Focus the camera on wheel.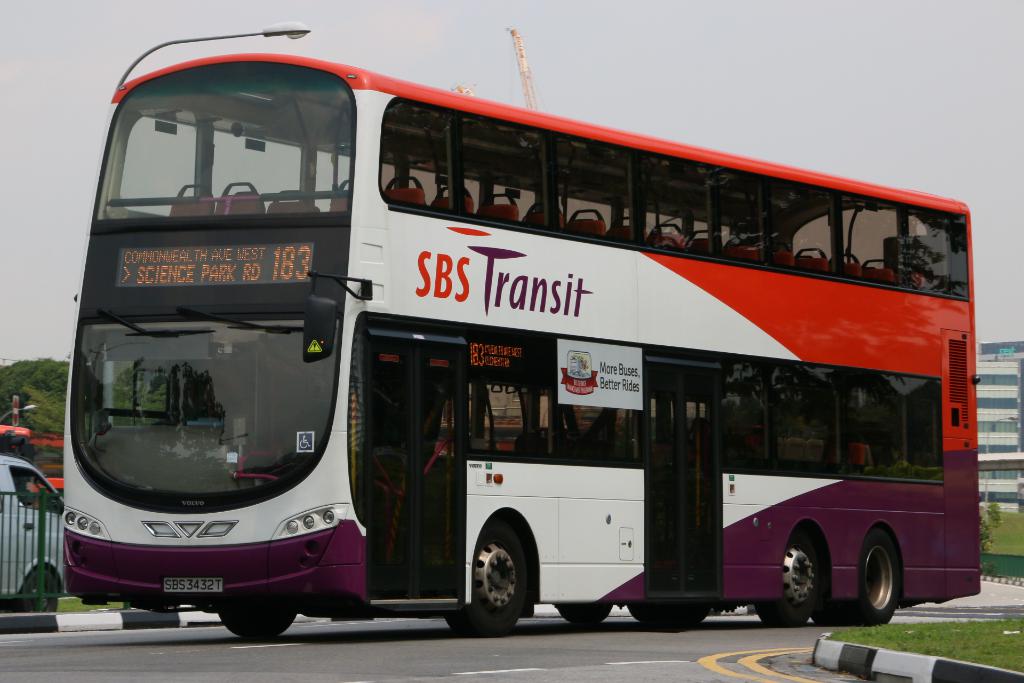
Focus region: x1=218, y1=608, x2=295, y2=639.
